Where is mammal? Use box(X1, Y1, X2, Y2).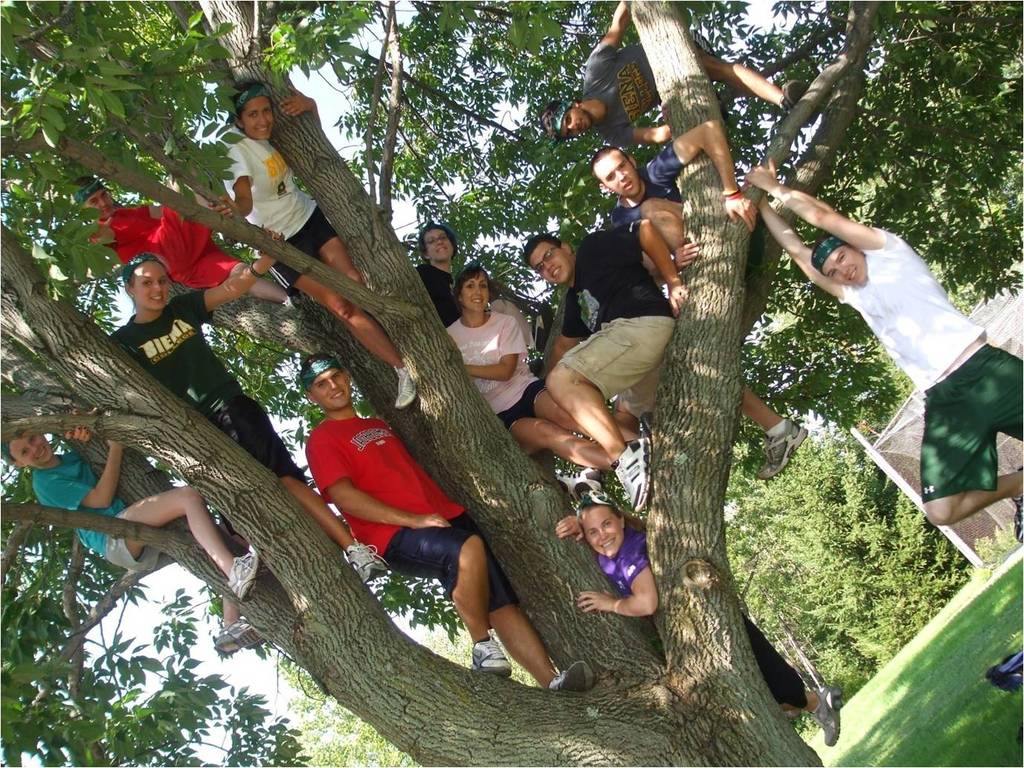
box(589, 123, 805, 481).
